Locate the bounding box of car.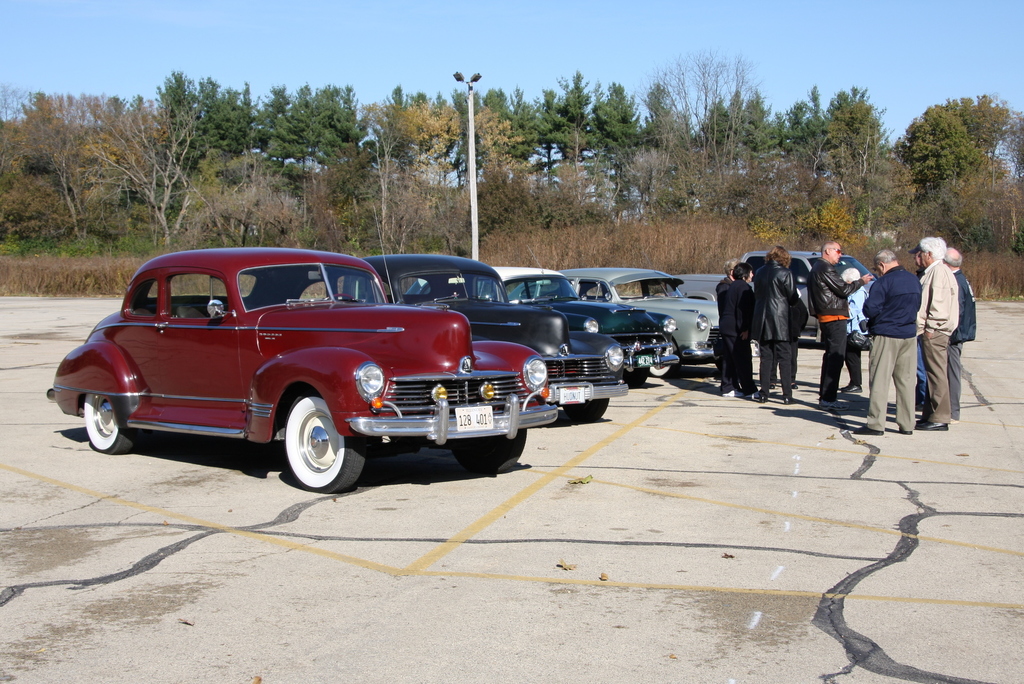
Bounding box: (566,268,719,364).
